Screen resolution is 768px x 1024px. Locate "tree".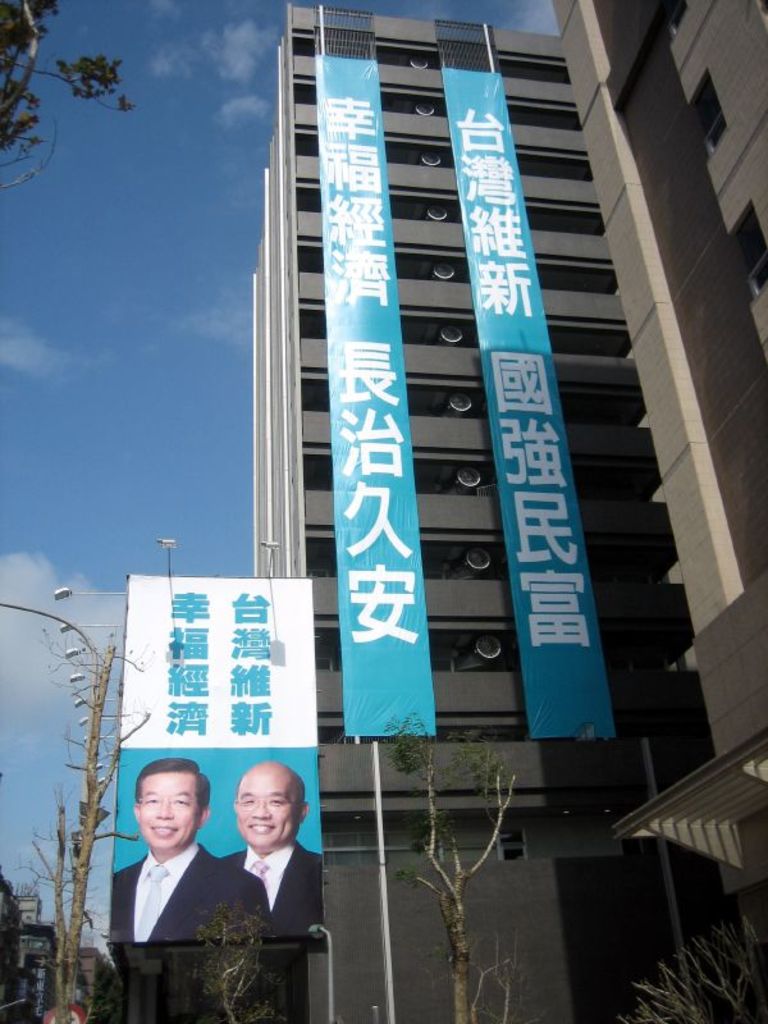
bbox=[191, 899, 284, 1023].
